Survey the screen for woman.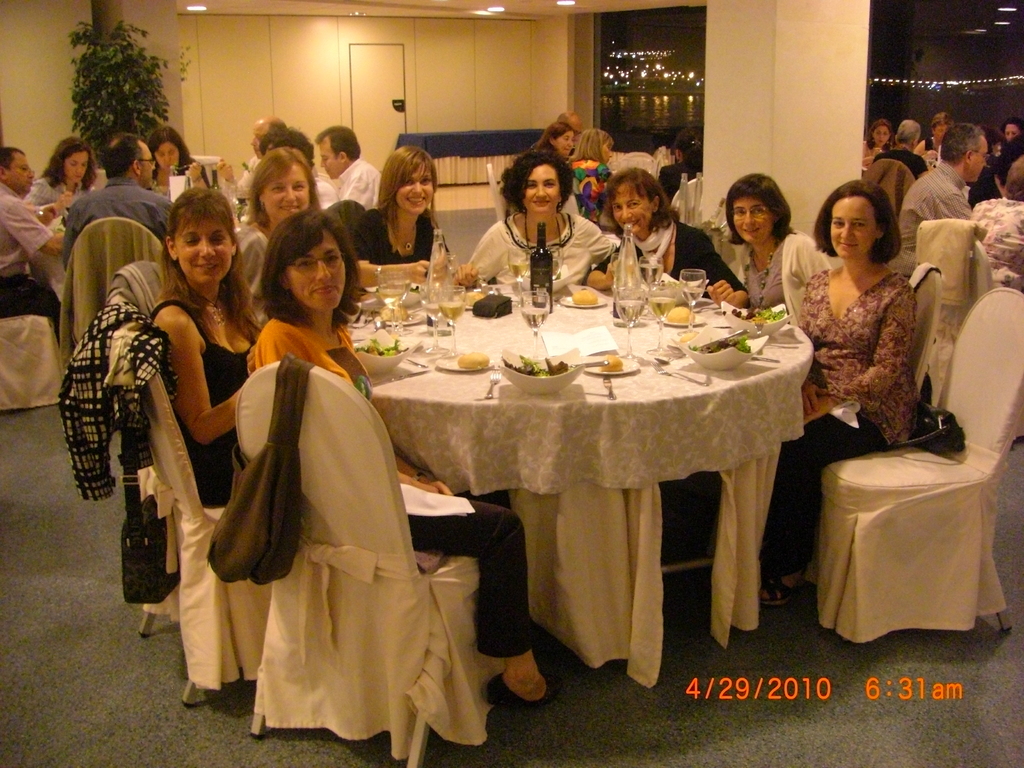
Survey found: 586/164/747/311.
